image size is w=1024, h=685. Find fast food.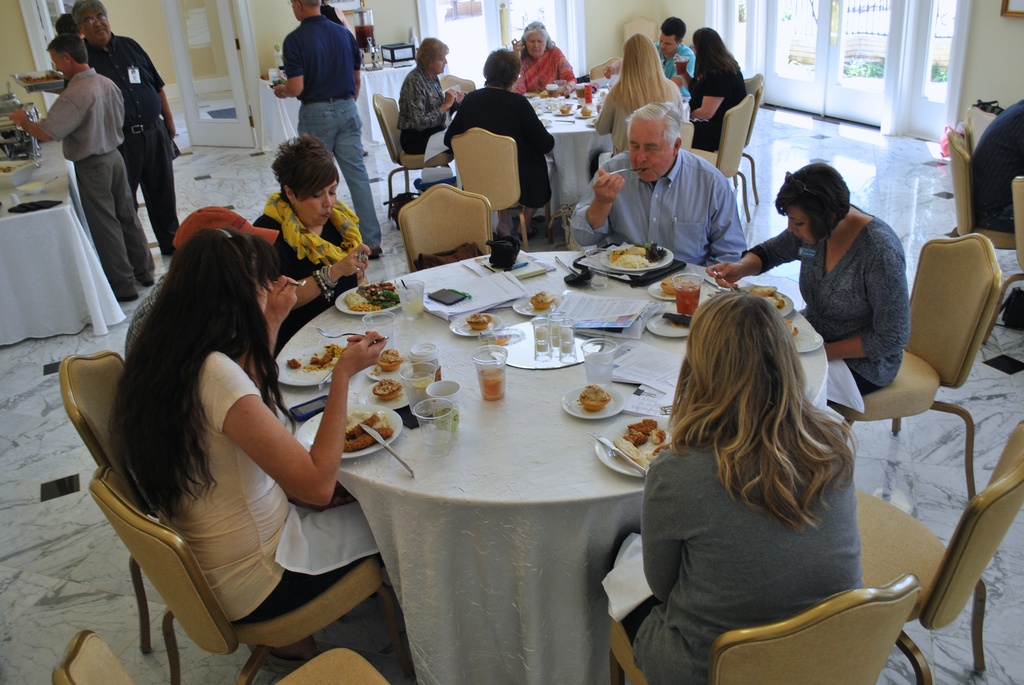
(x1=287, y1=358, x2=304, y2=371).
